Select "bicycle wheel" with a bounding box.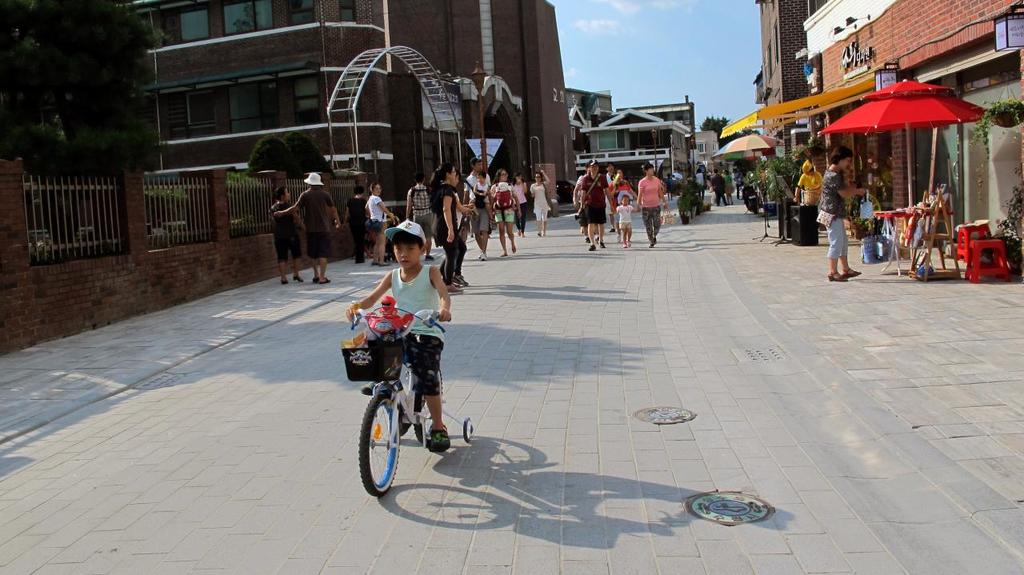
rect(415, 376, 448, 441).
